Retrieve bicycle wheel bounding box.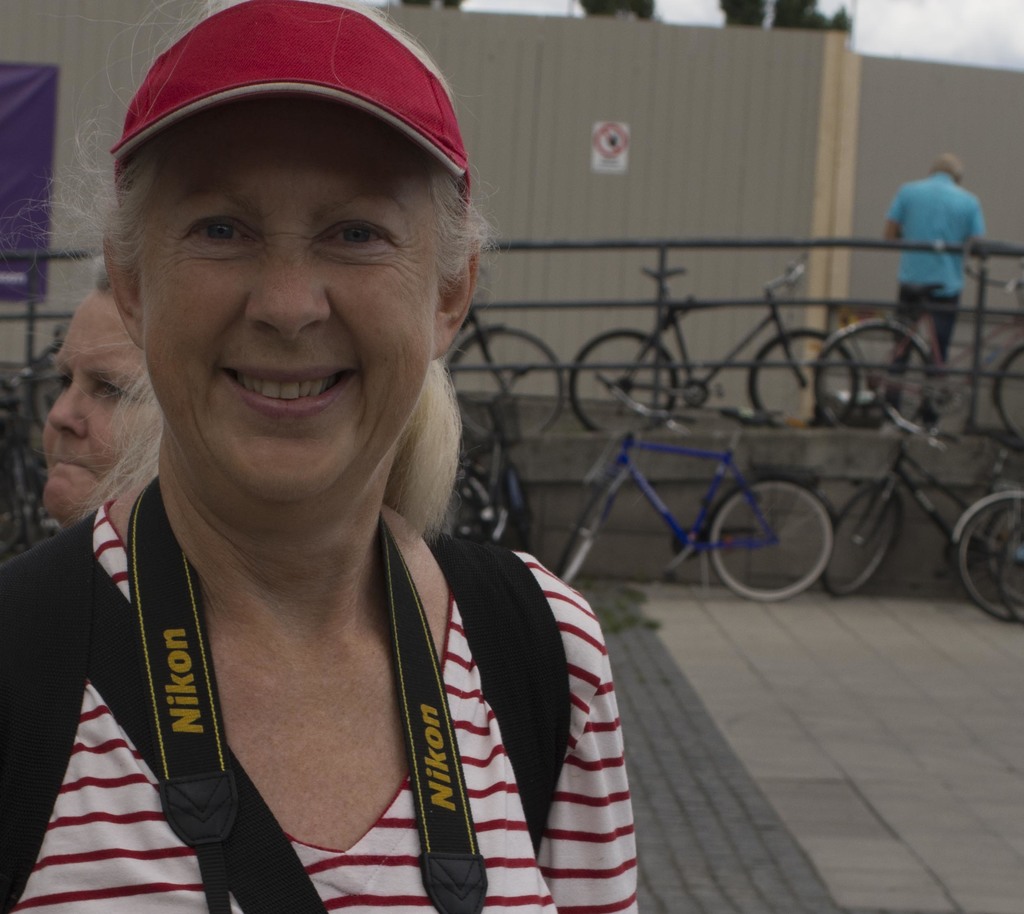
Bounding box: bbox(425, 319, 573, 459).
